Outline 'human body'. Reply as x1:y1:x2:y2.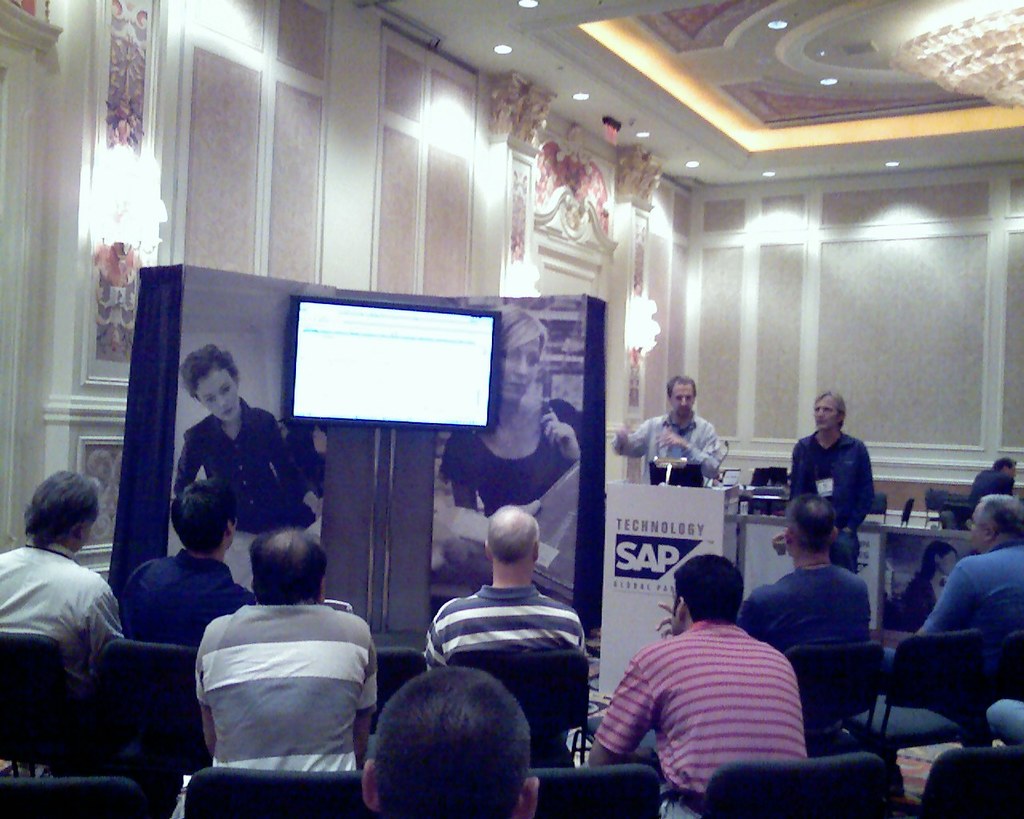
883:524:1023:709.
